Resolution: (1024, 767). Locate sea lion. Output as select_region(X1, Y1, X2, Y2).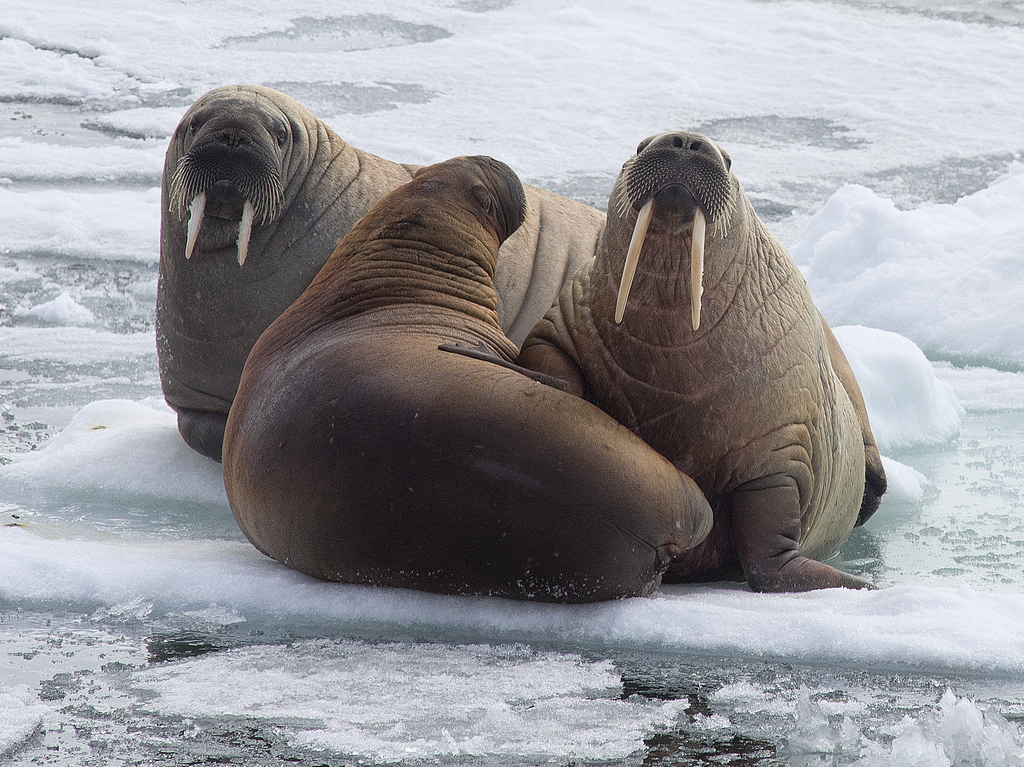
select_region(439, 132, 884, 589).
